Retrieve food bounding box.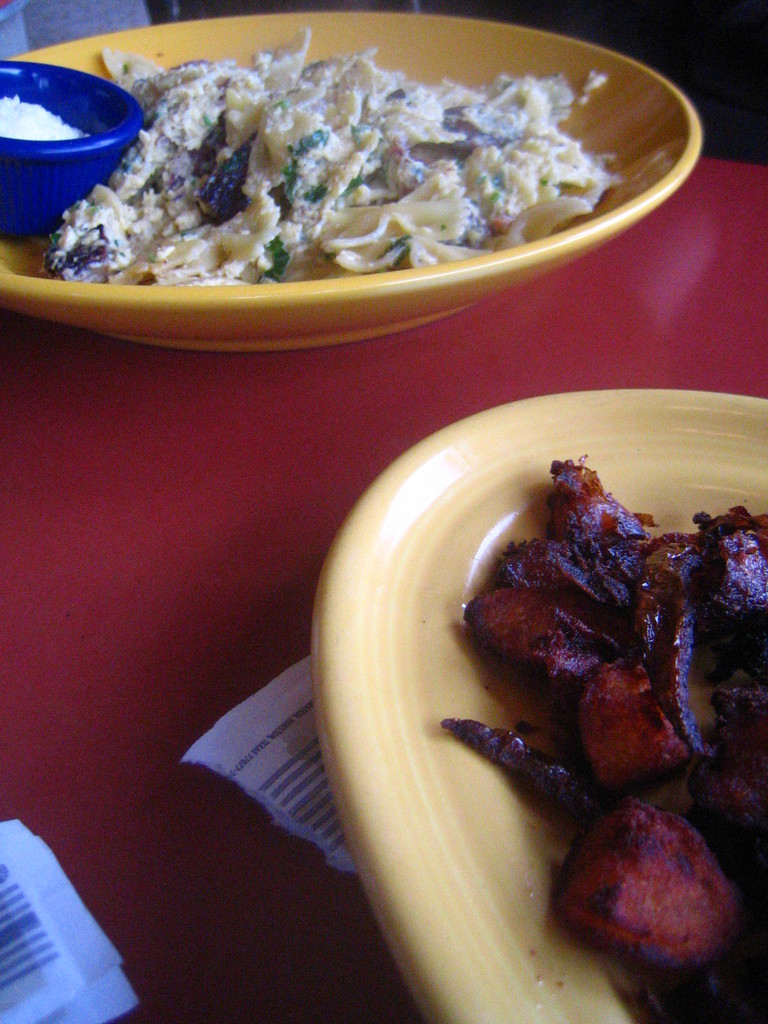
Bounding box: locate(40, 197, 83, 286).
